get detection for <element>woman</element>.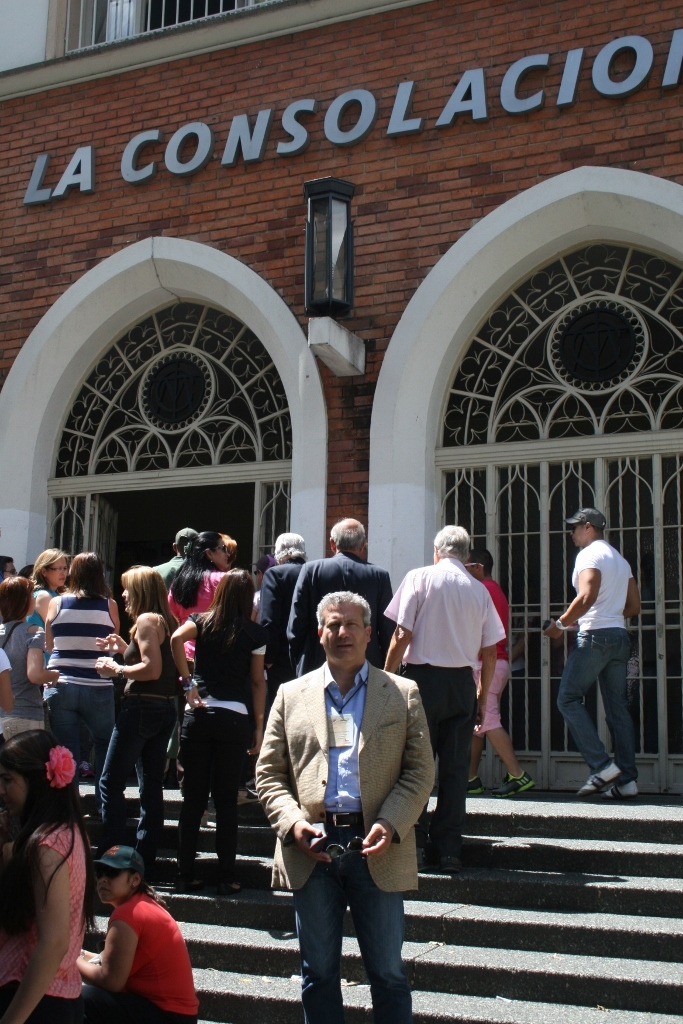
Detection: region(172, 582, 269, 868).
